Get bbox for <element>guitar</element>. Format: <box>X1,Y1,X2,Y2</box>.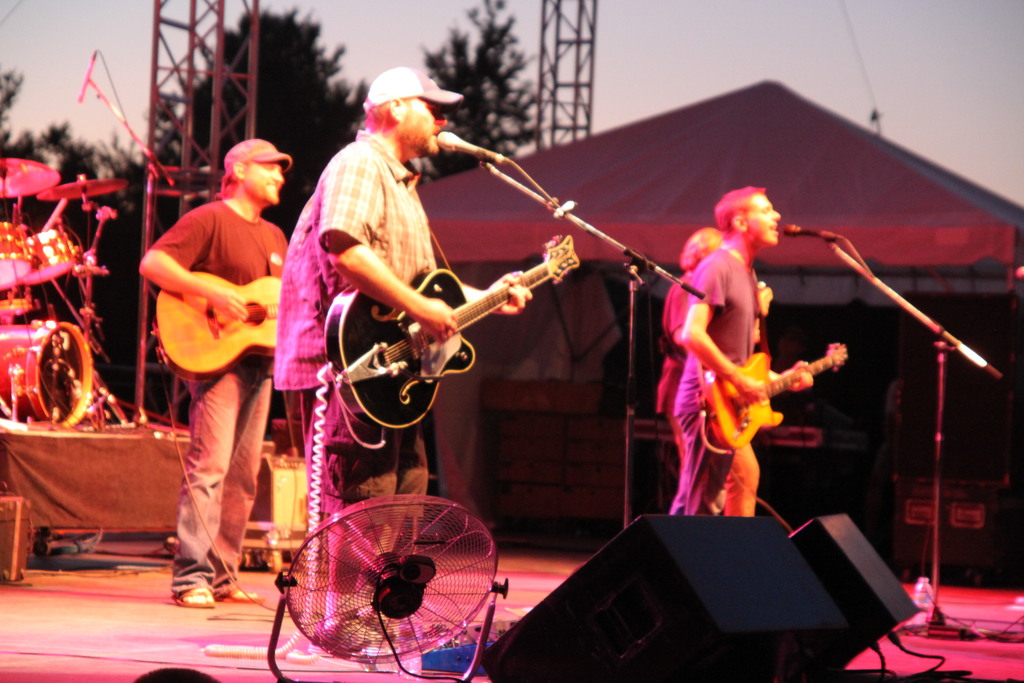
<box>317,233,583,436</box>.
